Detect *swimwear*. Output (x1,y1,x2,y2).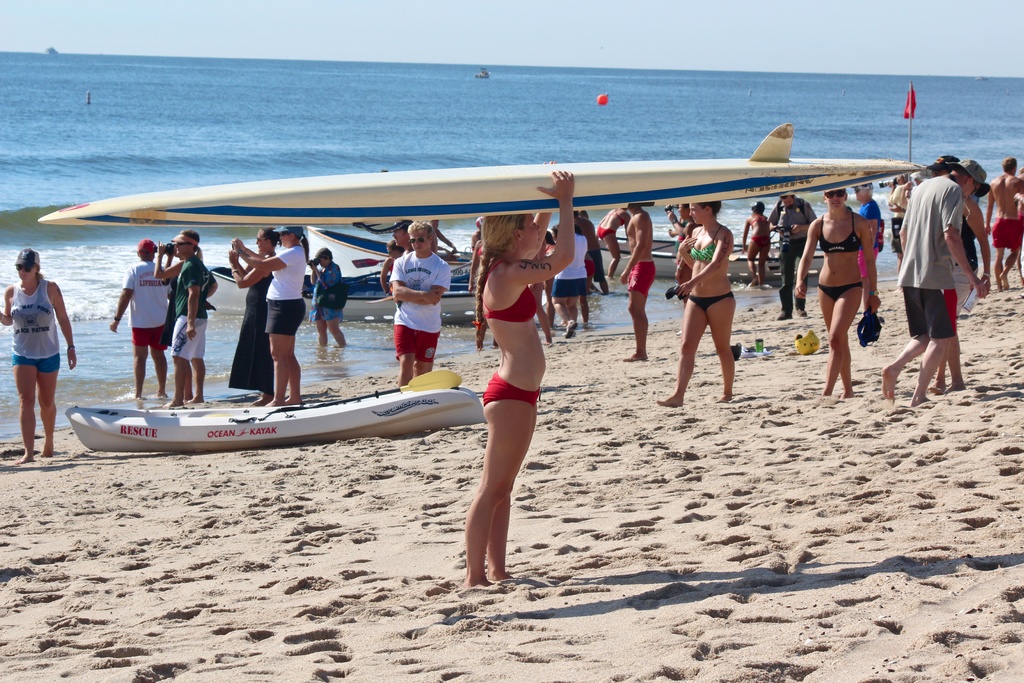
(820,282,868,303).
